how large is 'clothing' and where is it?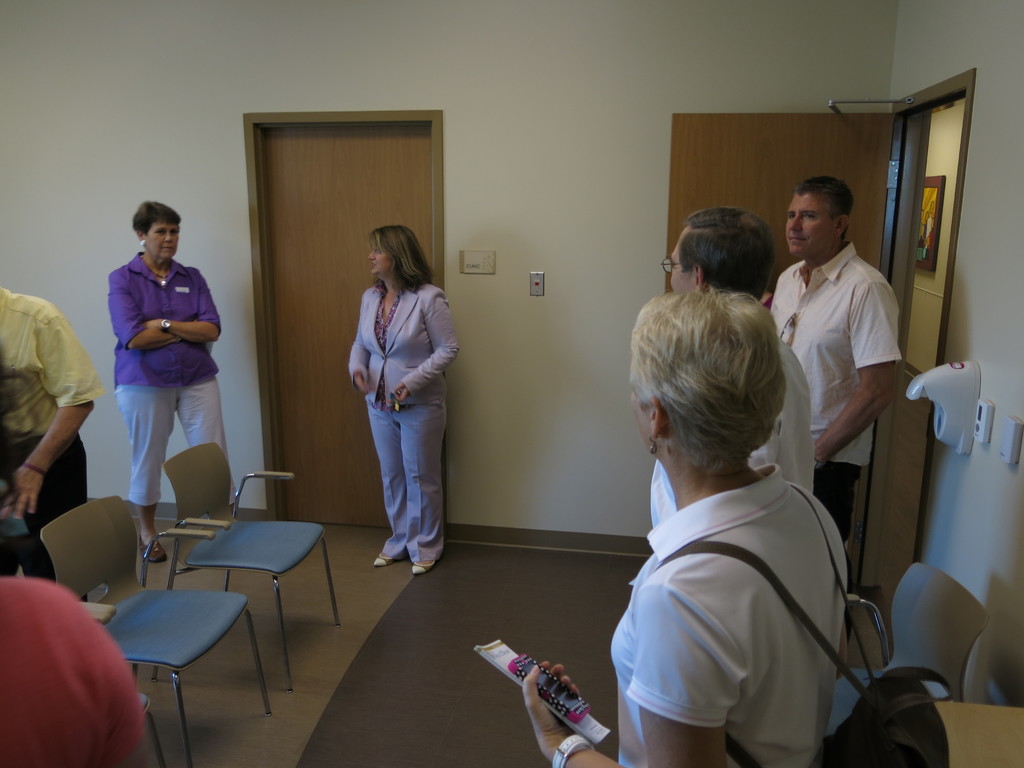
Bounding box: 95,234,223,510.
